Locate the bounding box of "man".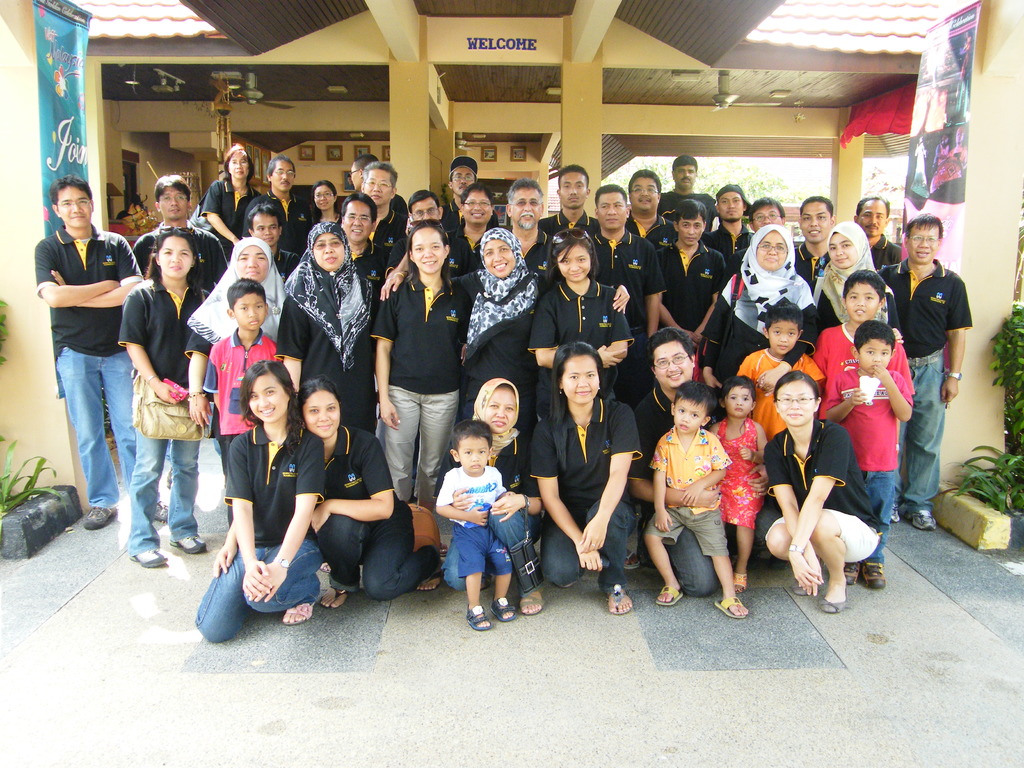
Bounding box: [left=500, top=176, right=563, bottom=270].
